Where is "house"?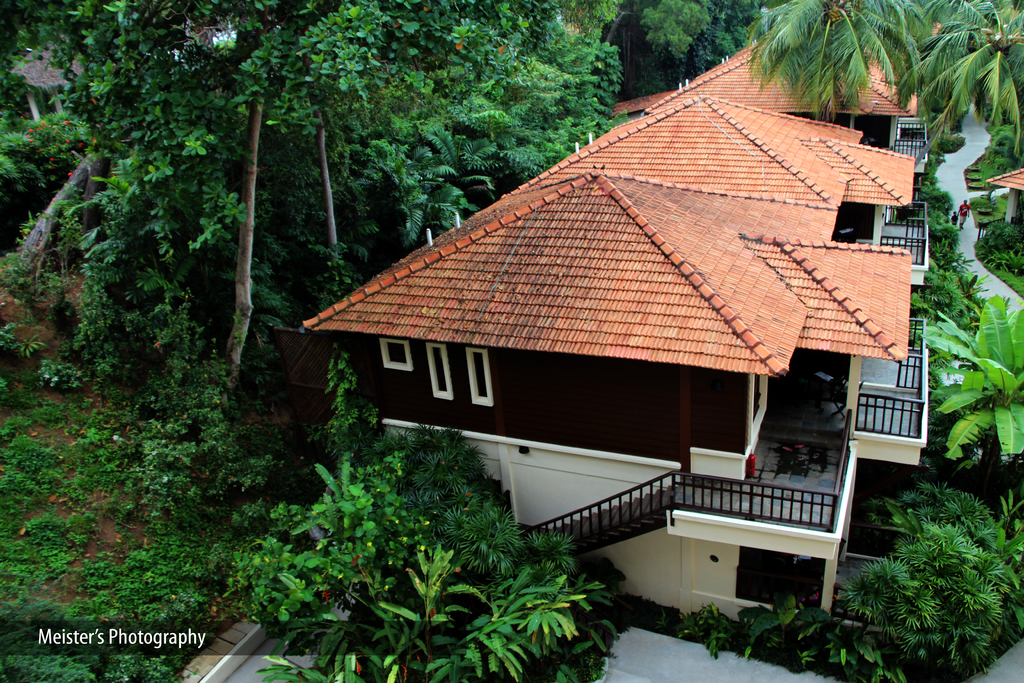
{"left": 0, "top": 29, "right": 111, "bottom": 144}.
